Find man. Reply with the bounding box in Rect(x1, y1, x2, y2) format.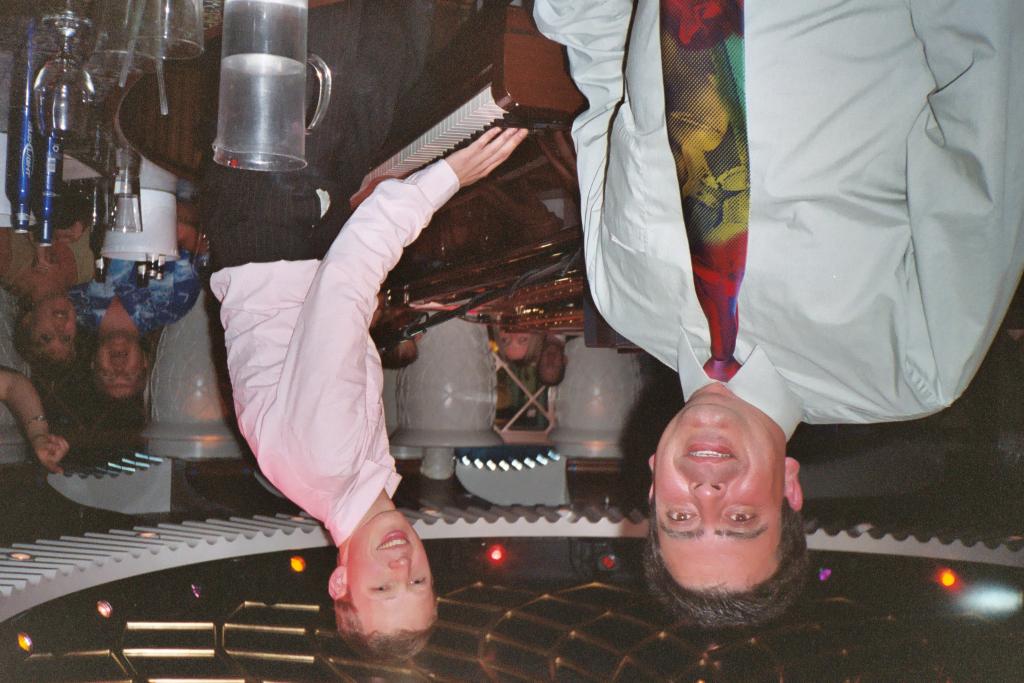
Rect(531, 0, 1023, 629).
